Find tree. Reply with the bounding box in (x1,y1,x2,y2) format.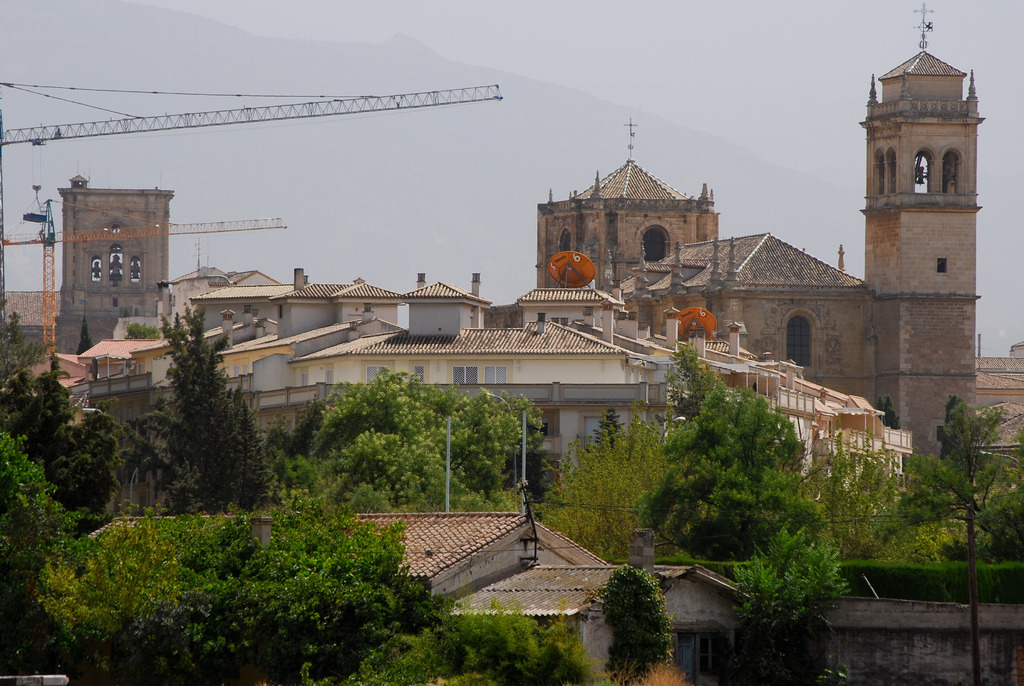
(339,600,622,685).
